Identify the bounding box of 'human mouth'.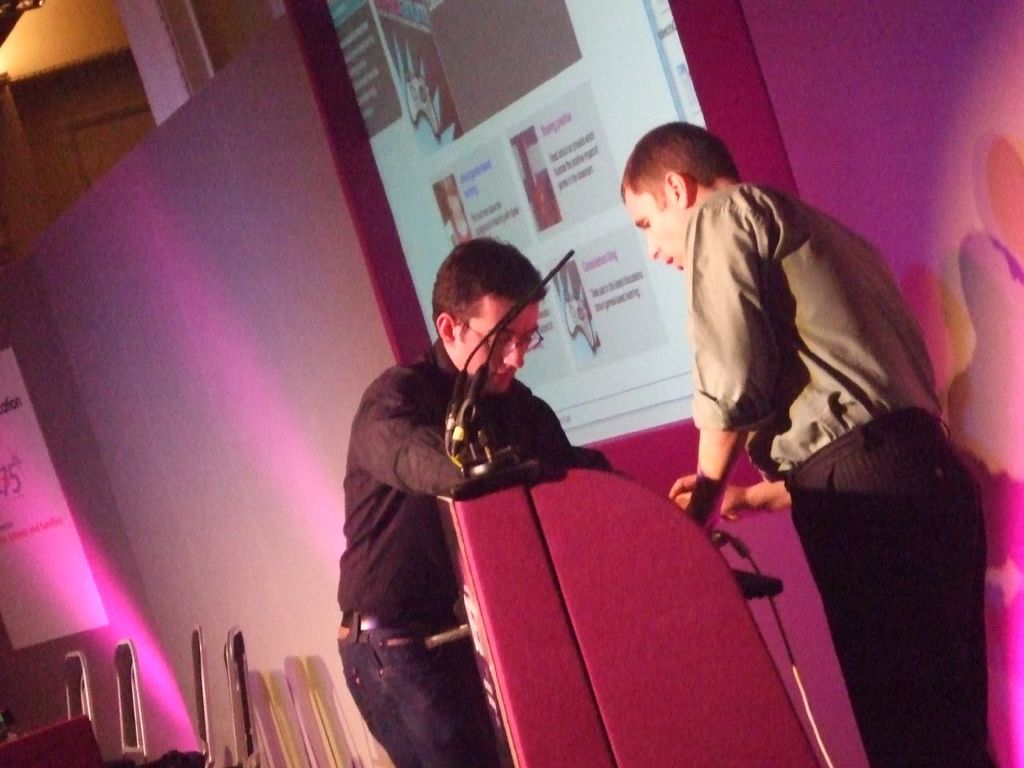
l=666, t=257, r=679, b=268.
